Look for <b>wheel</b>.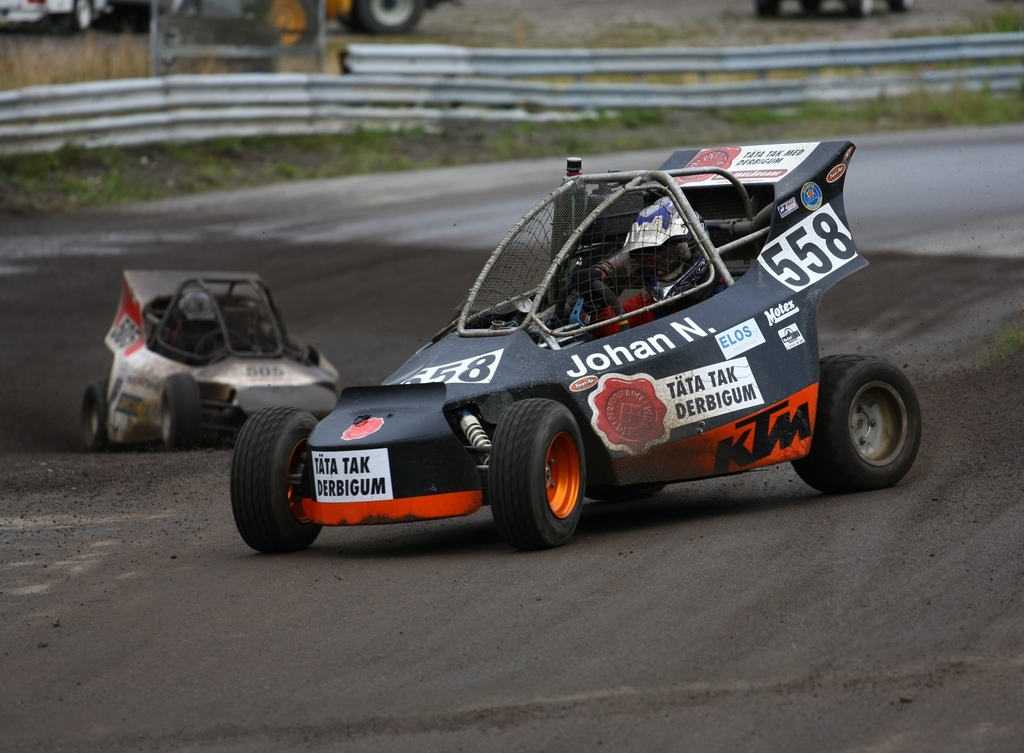
Found: select_region(228, 407, 327, 559).
